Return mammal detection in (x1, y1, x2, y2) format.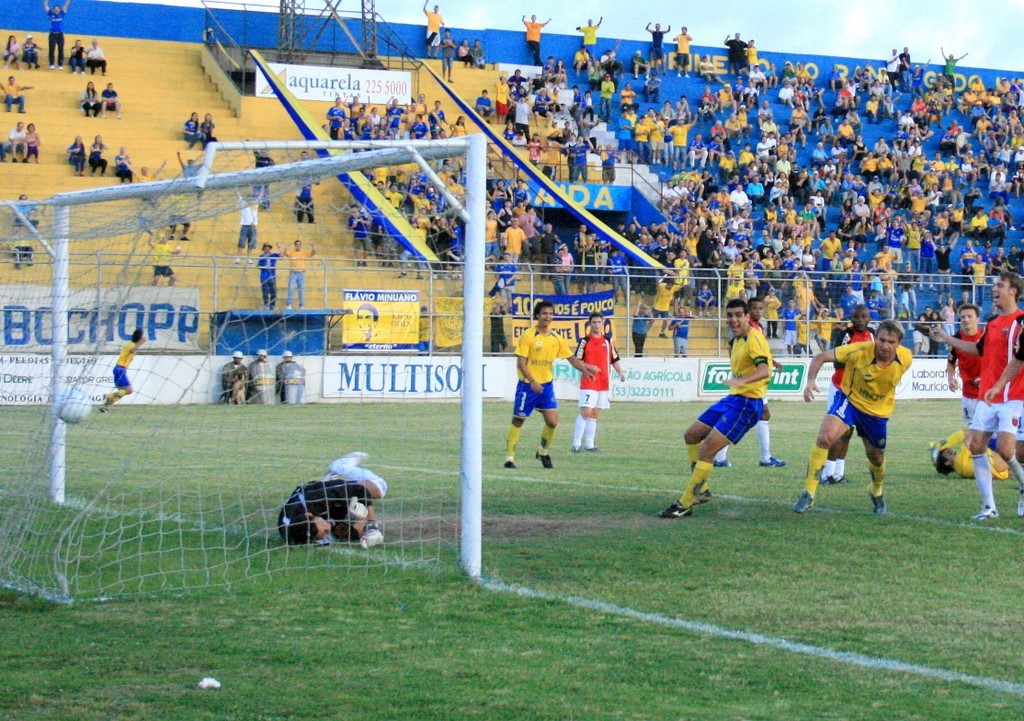
(643, 77, 659, 104).
